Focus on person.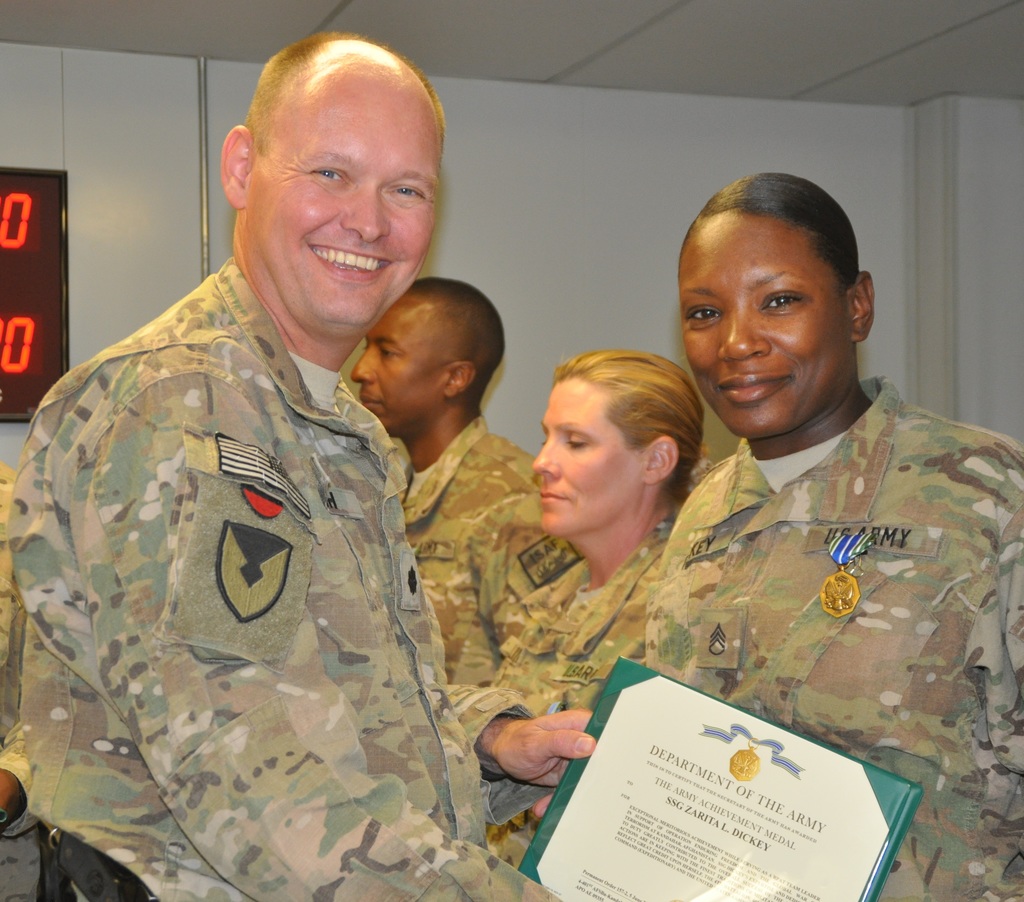
Focused at box(452, 338, 703, 677).
